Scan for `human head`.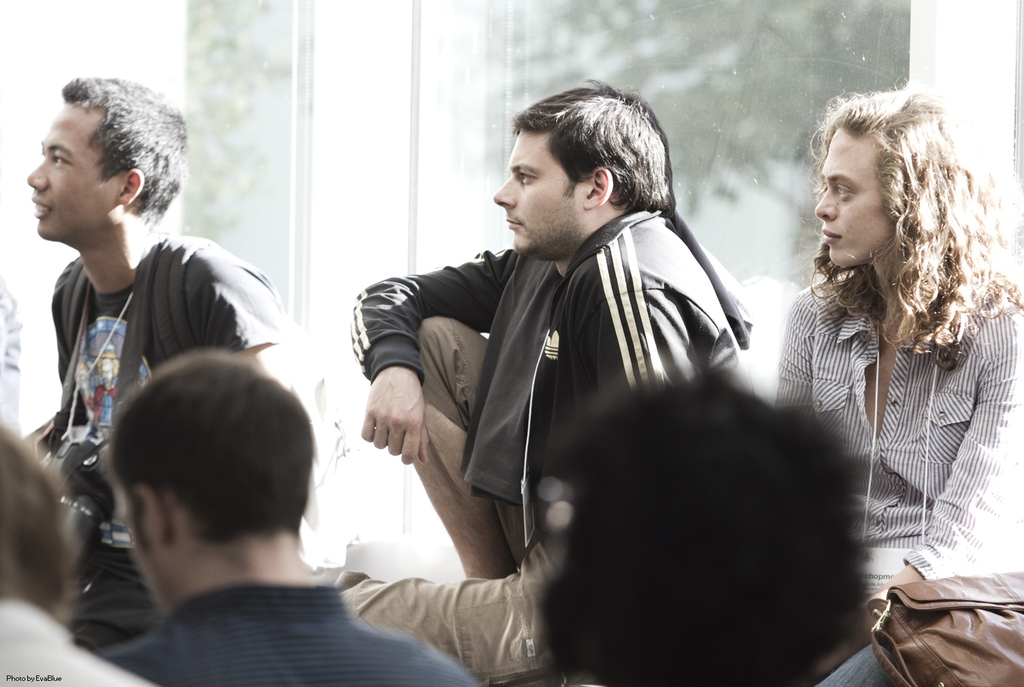
Scan result: x1=104 y1=352 x2=315 y2=604.
